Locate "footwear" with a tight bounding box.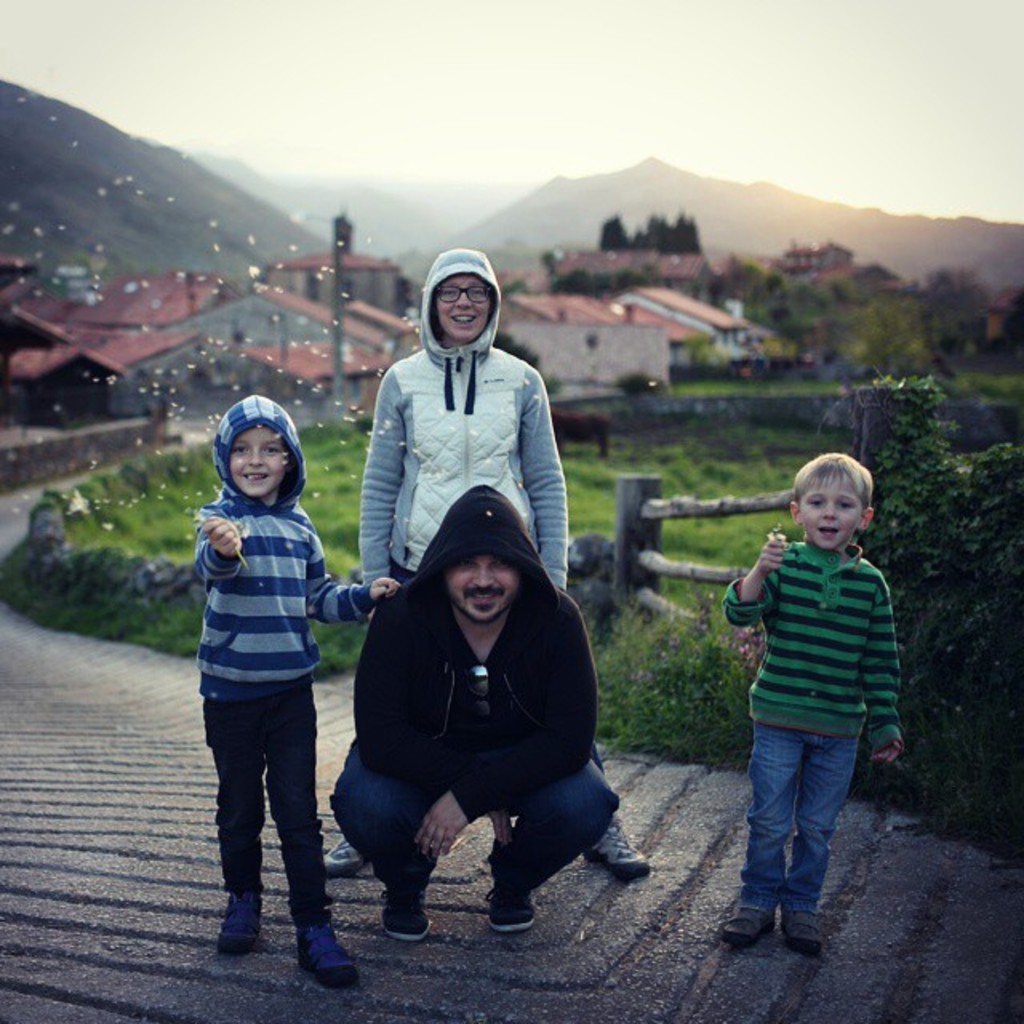
rect(296, 918, 357, 984).
